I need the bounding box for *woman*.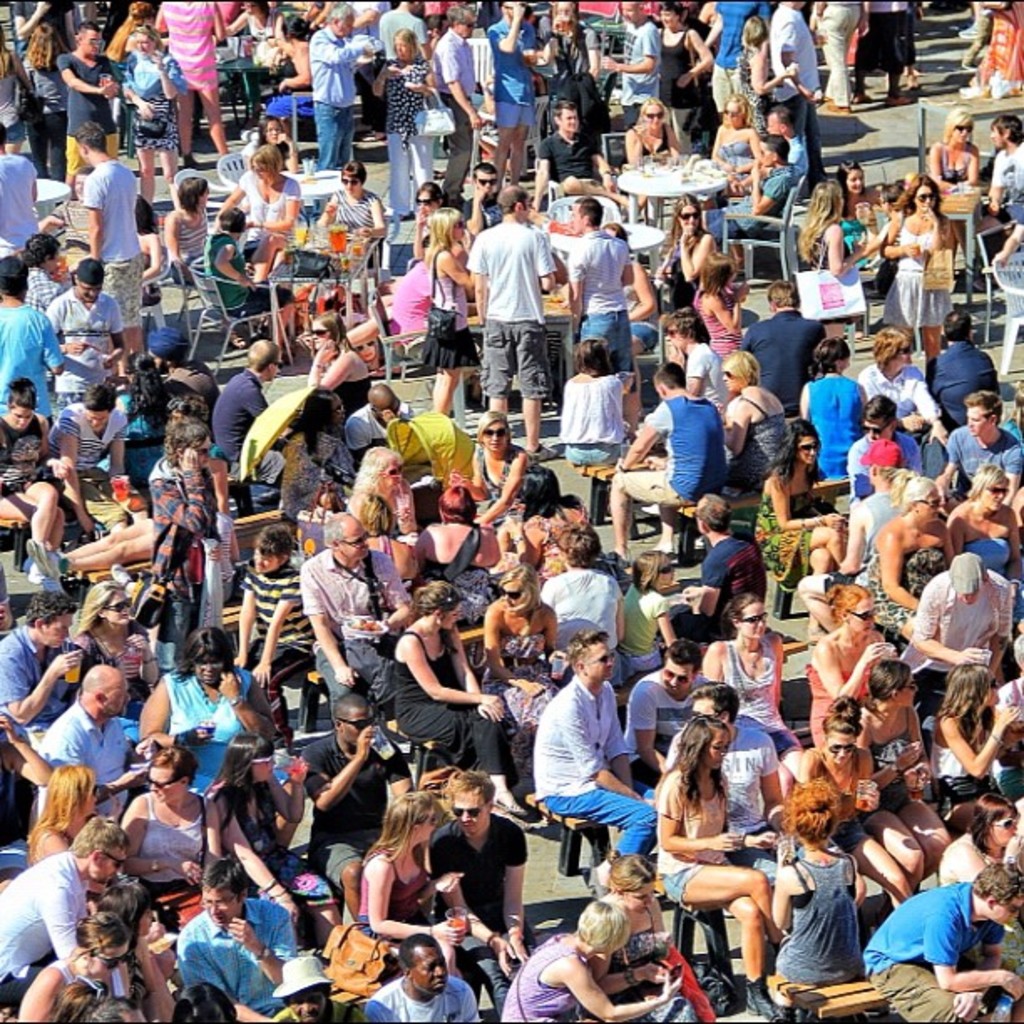
Here it is: [x1=791, y1=336, x2=865, y2=485].
